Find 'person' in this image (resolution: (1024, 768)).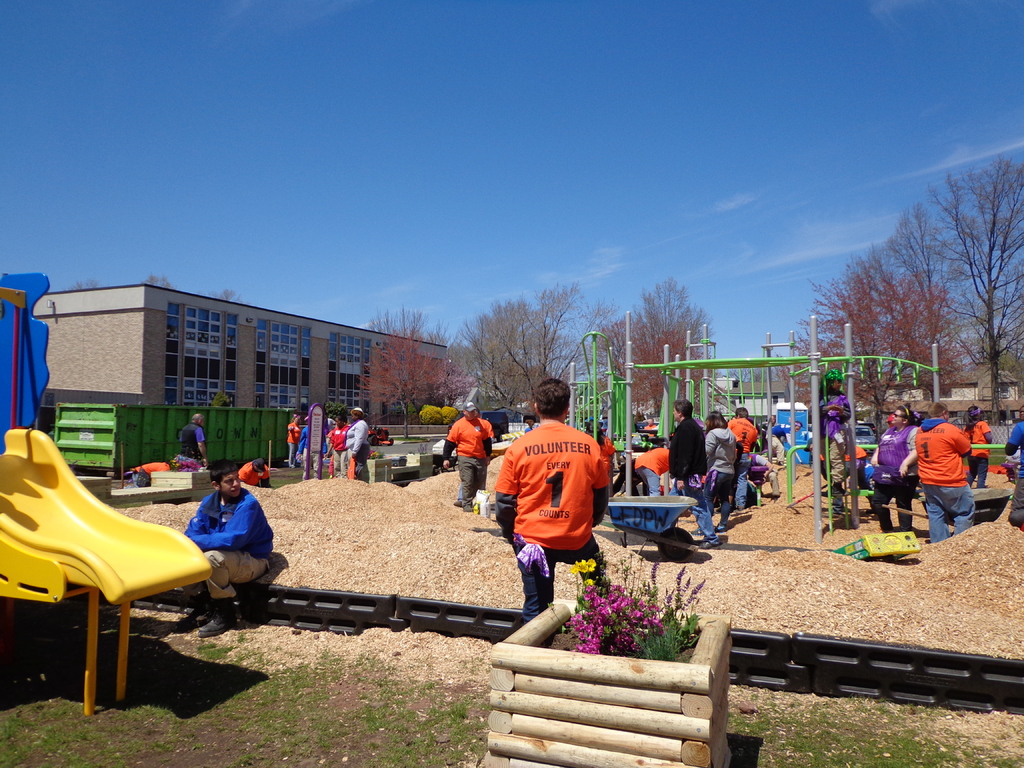
<region>495, 376, 615, 623</region>.
